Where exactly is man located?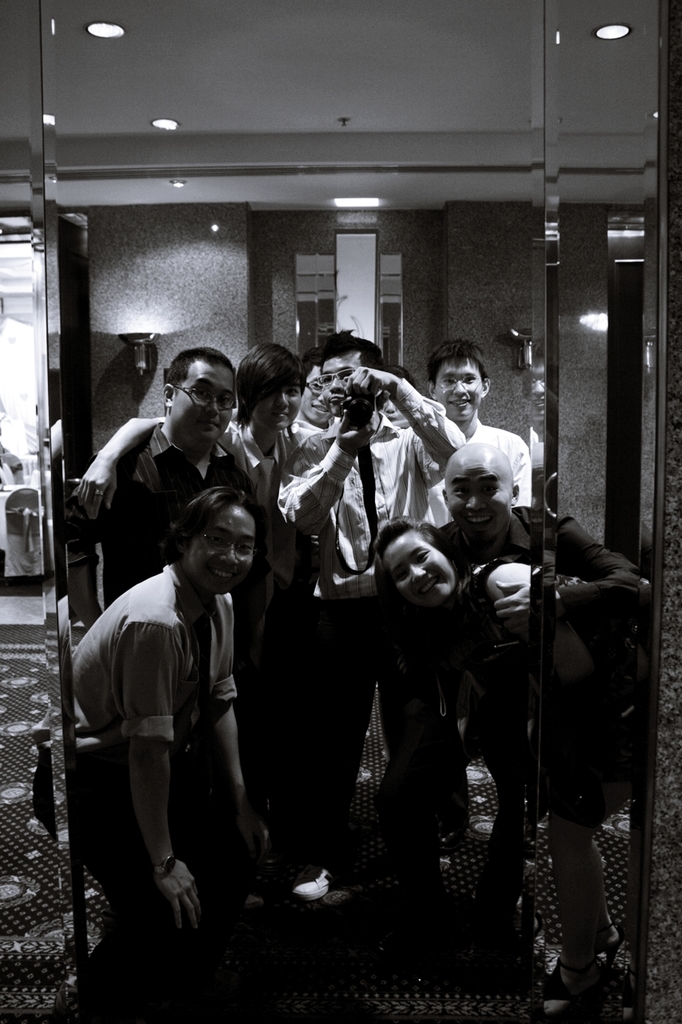
Its bounding box is box(407, 343, 536, 530).
